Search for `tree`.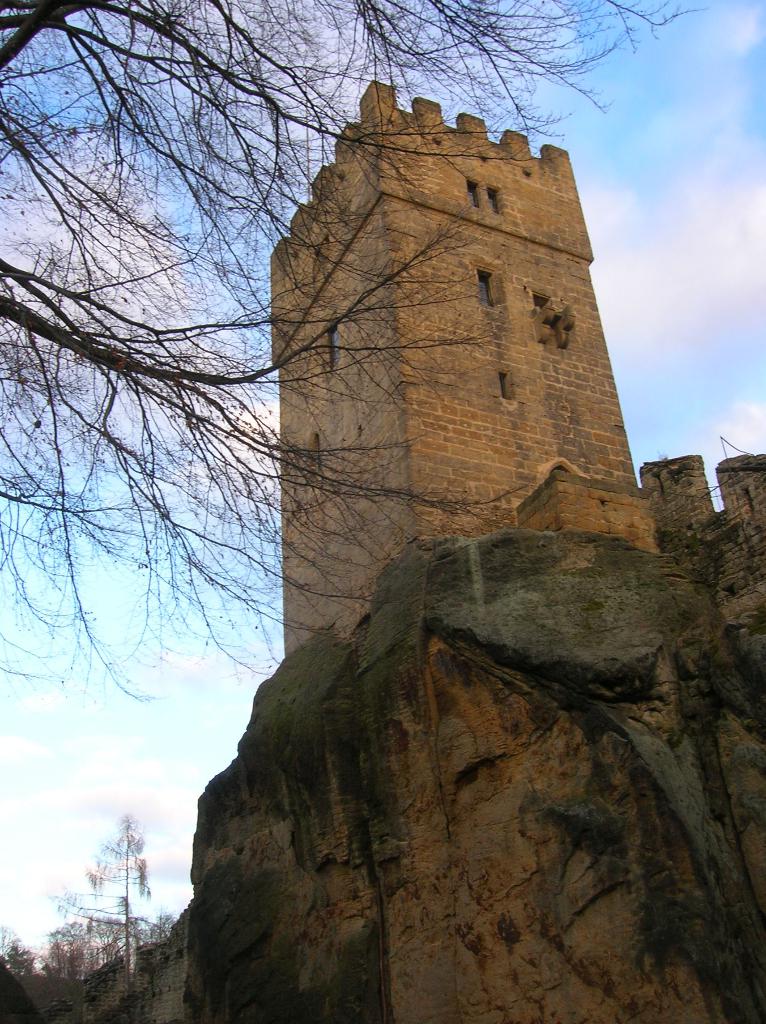
Found at <region>0, 0, 710, 703</region>.
